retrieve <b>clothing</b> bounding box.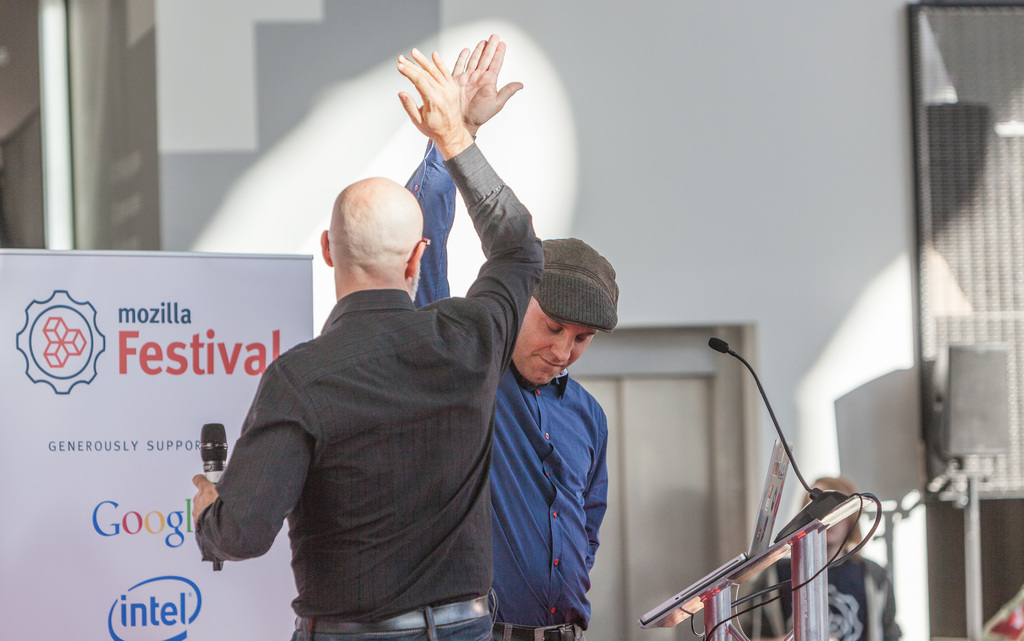
Bounding box: BBox(740, 548, 900, 640).
